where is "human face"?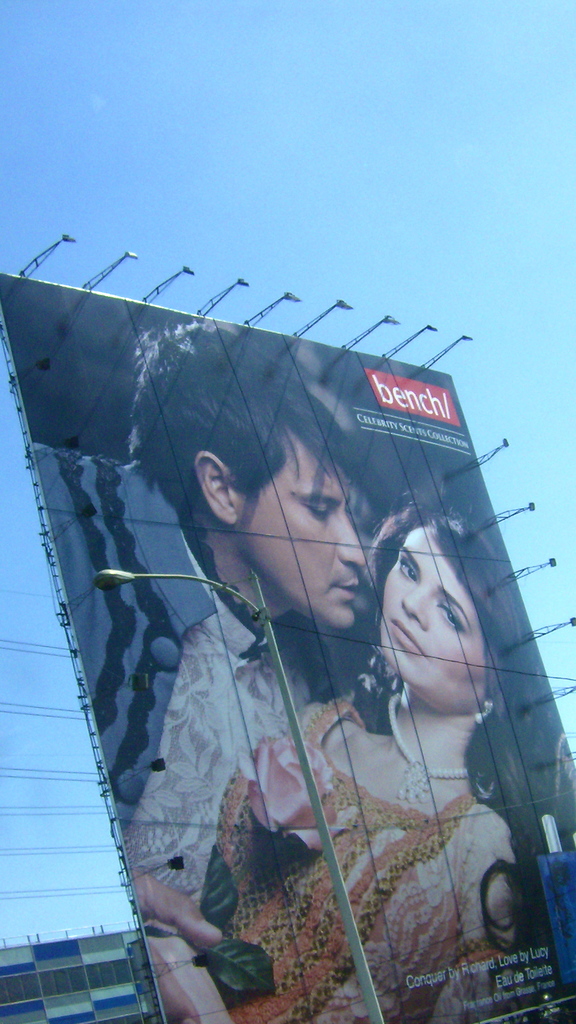
box=[383, 525, 480, 707].
